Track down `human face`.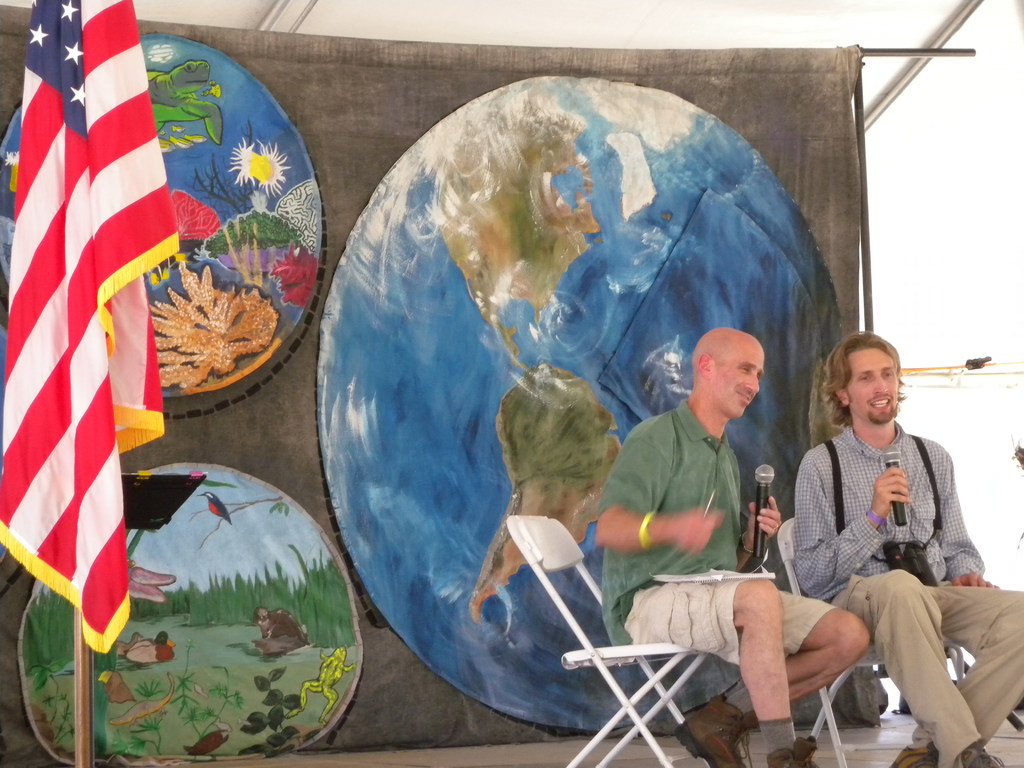
Tracked to 847 348 897 424.
